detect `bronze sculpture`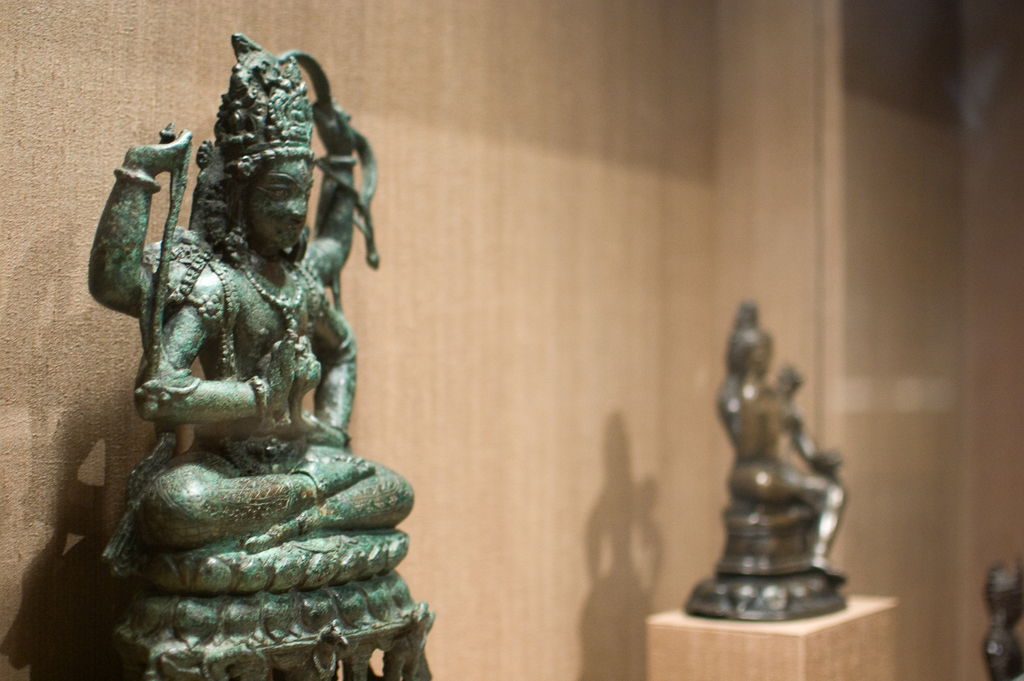
(x1=692, y1=295, x2=855, y2=618)
